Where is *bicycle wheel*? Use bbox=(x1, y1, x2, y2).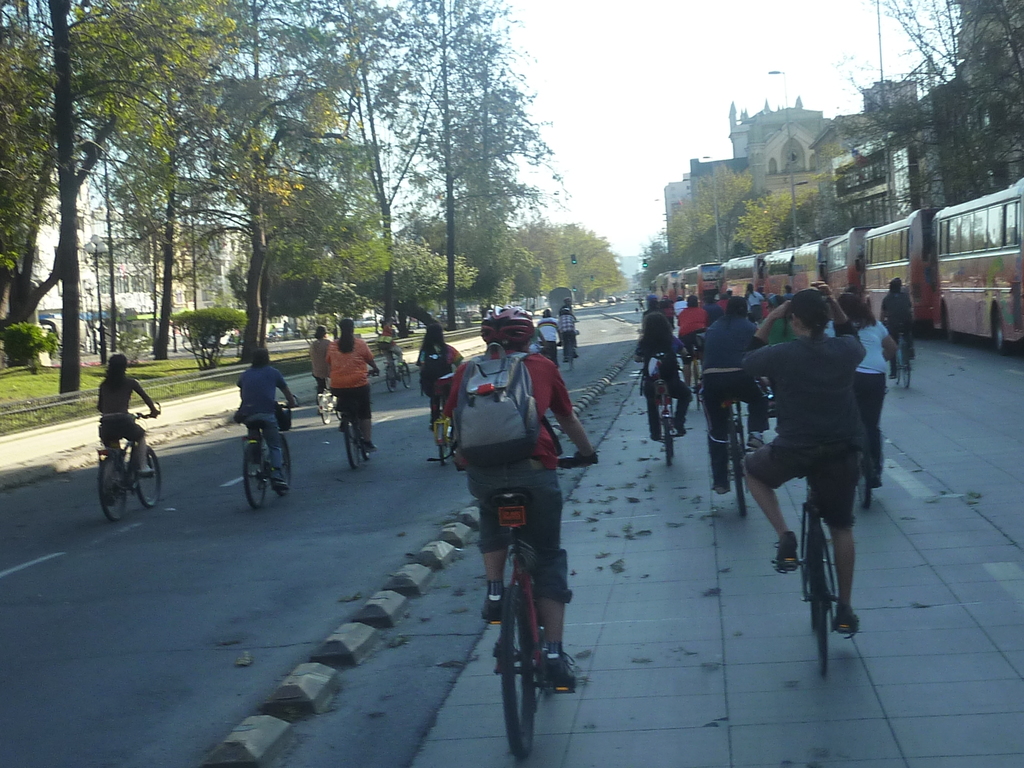
bbox=(497, 586, 531, 758).
